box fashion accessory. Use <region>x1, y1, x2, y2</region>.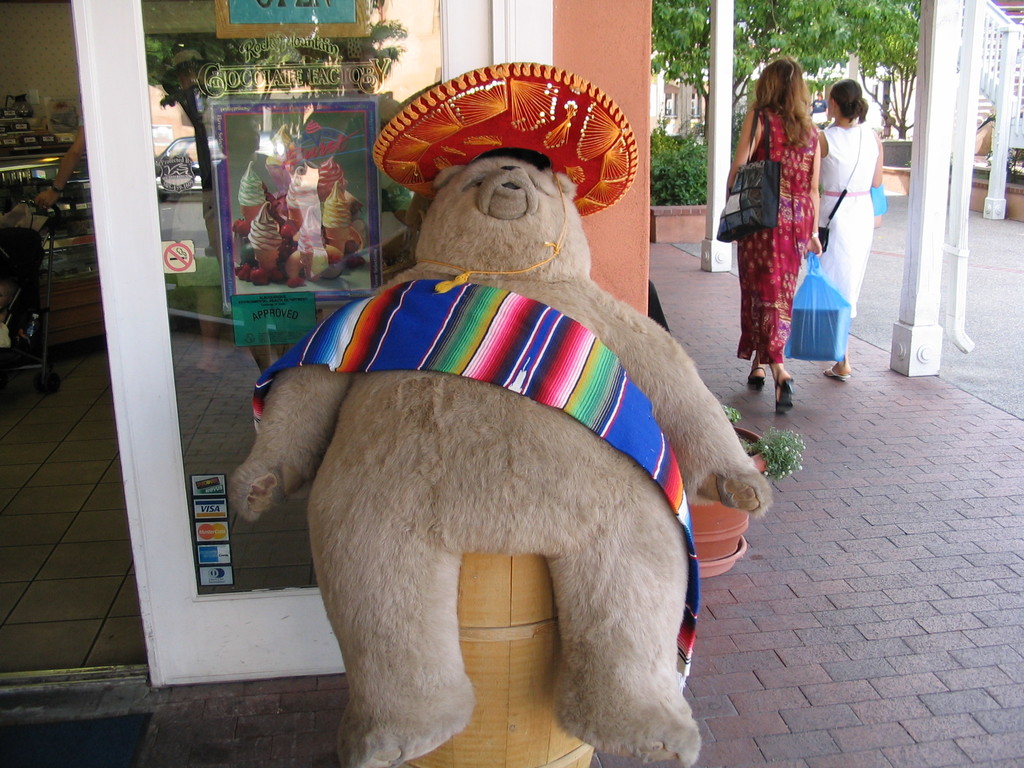
<region>746, 364, 768, 392</region>.
